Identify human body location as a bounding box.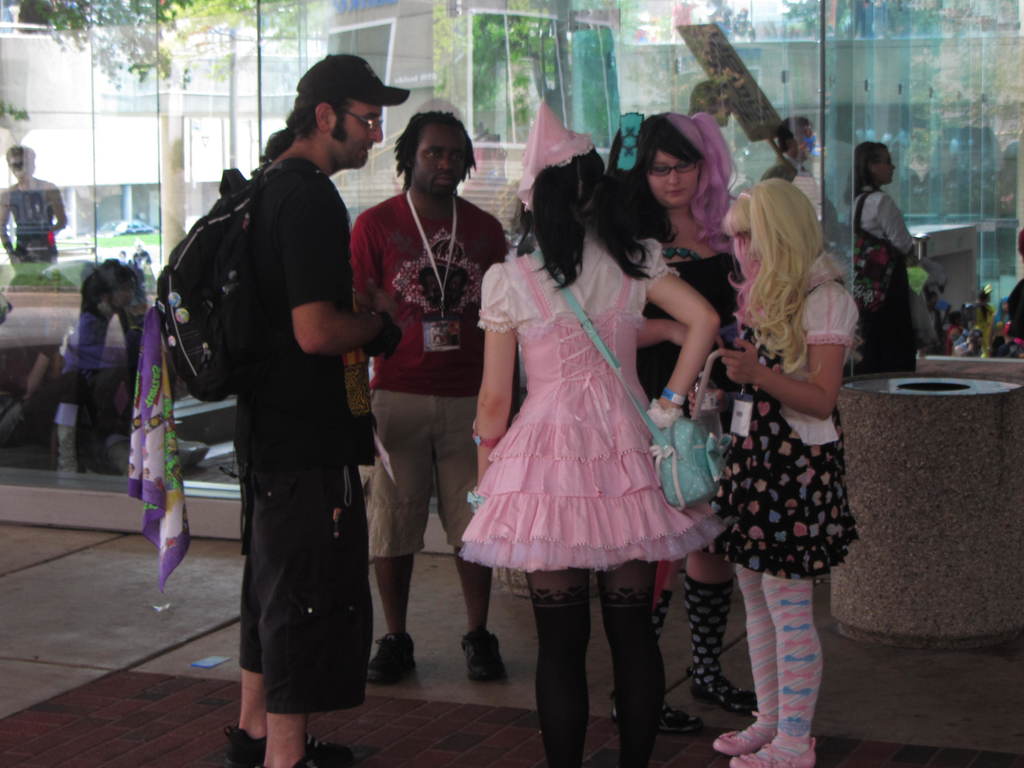
228:47:411:767.
